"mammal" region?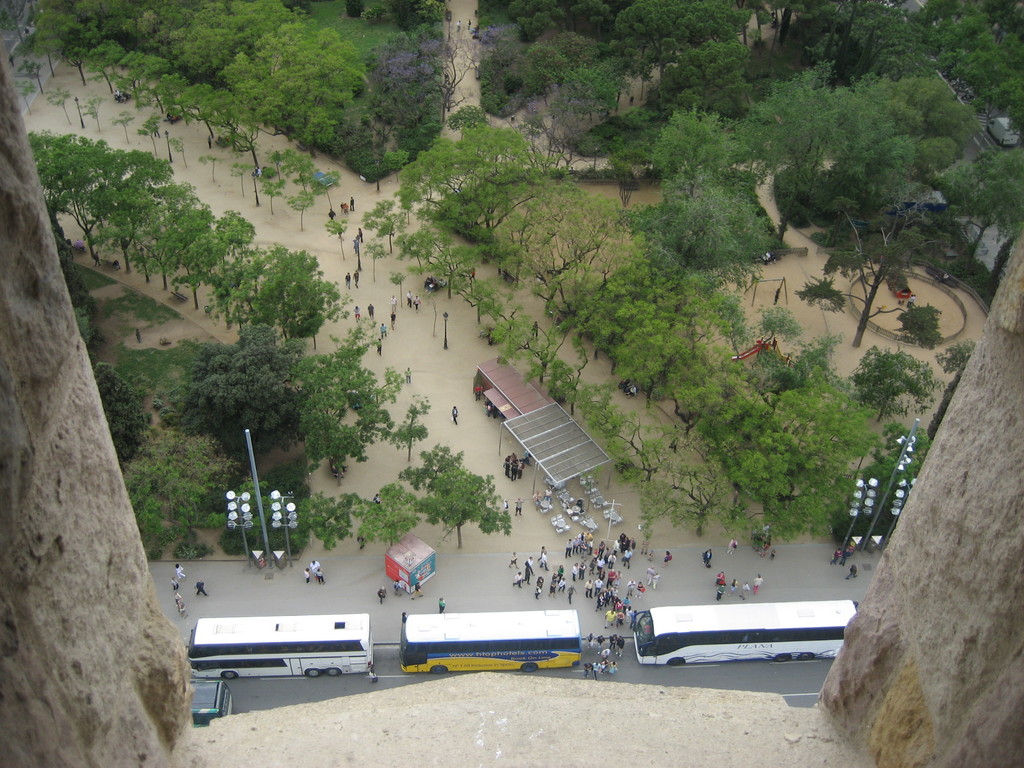
<box>845,545,852,563</box>
